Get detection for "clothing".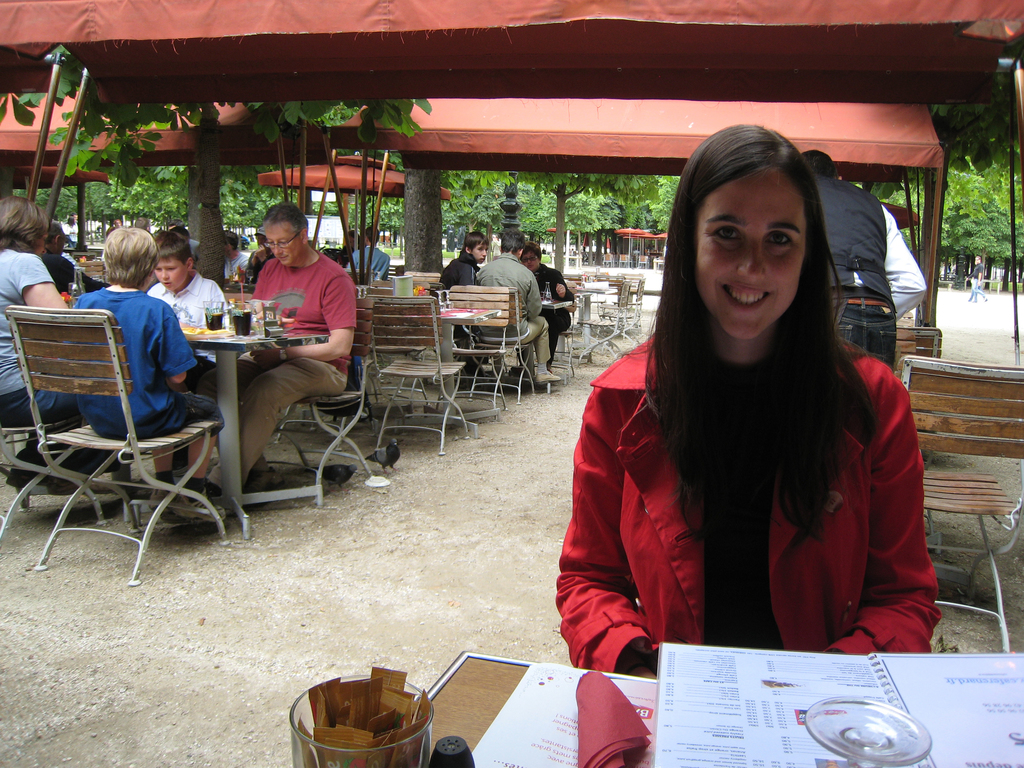
Detection: {"left": 151, "top": 270, "right": 228, "bottom": 384}.
